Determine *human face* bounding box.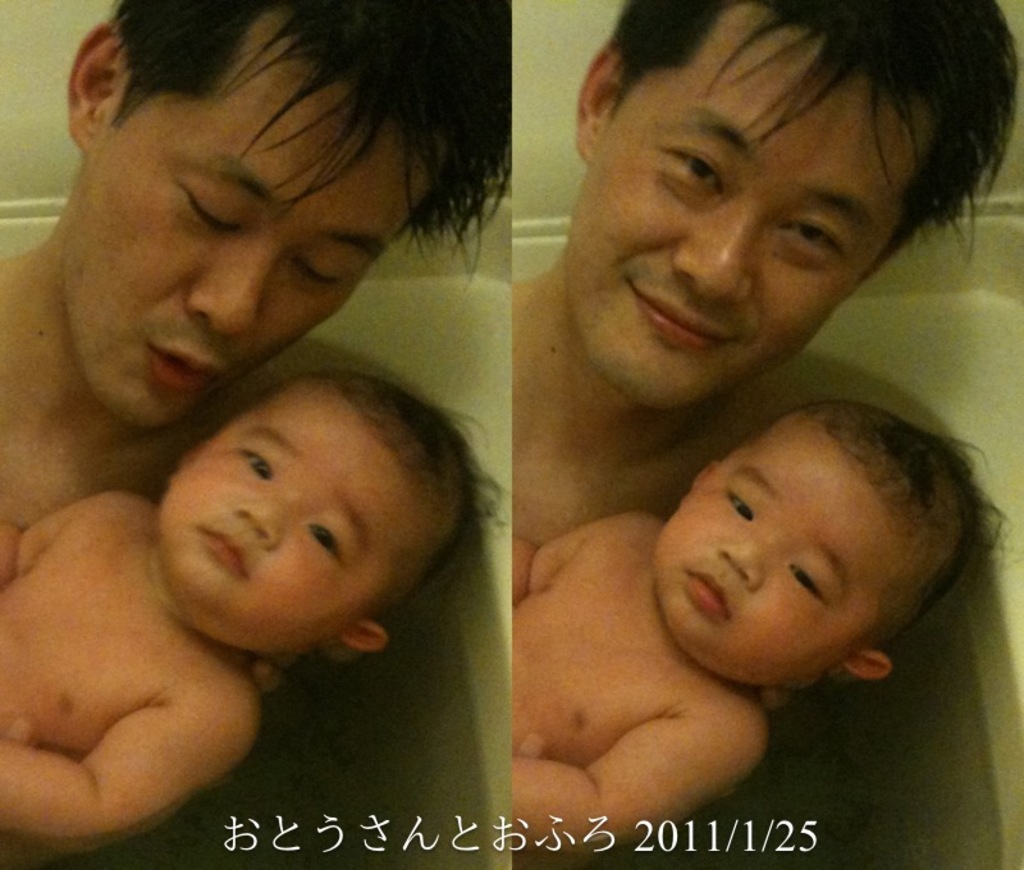
Determined: <region>562, 19, 959, 389</region>.
